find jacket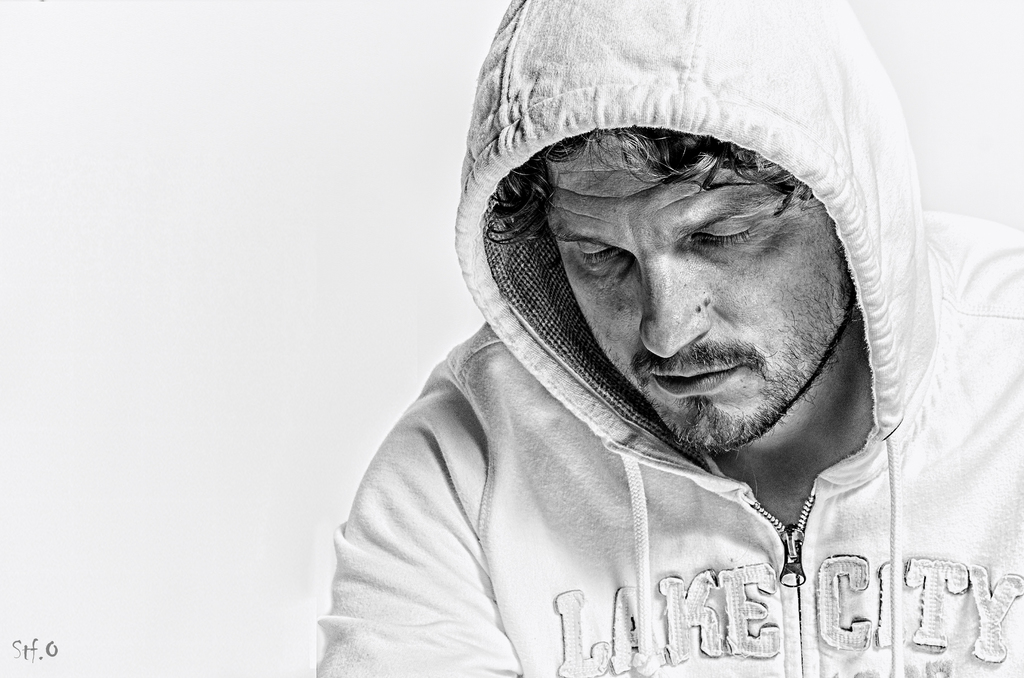
308,57,966,656
